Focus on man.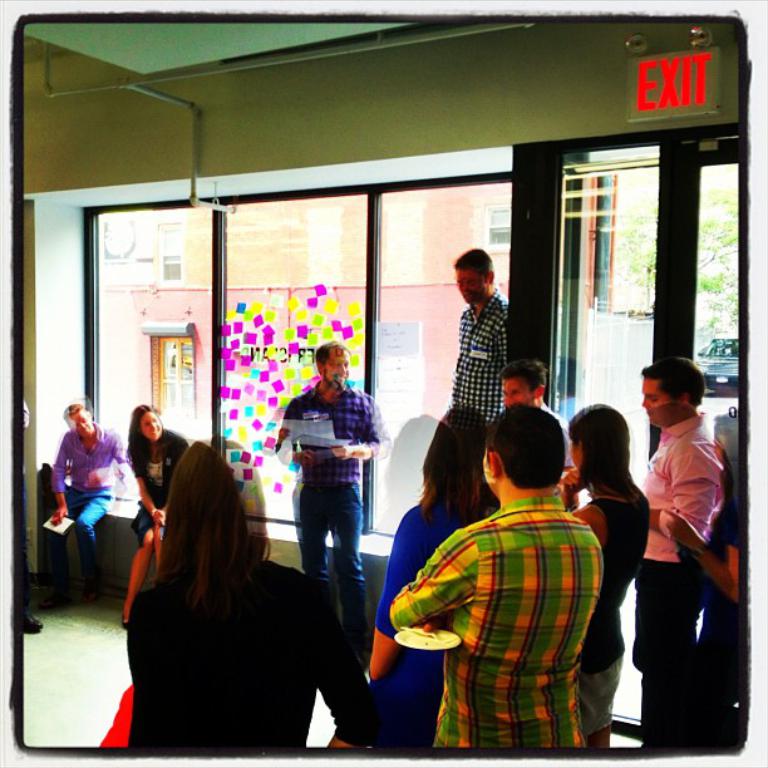
Focused at 499 361 576 467.
